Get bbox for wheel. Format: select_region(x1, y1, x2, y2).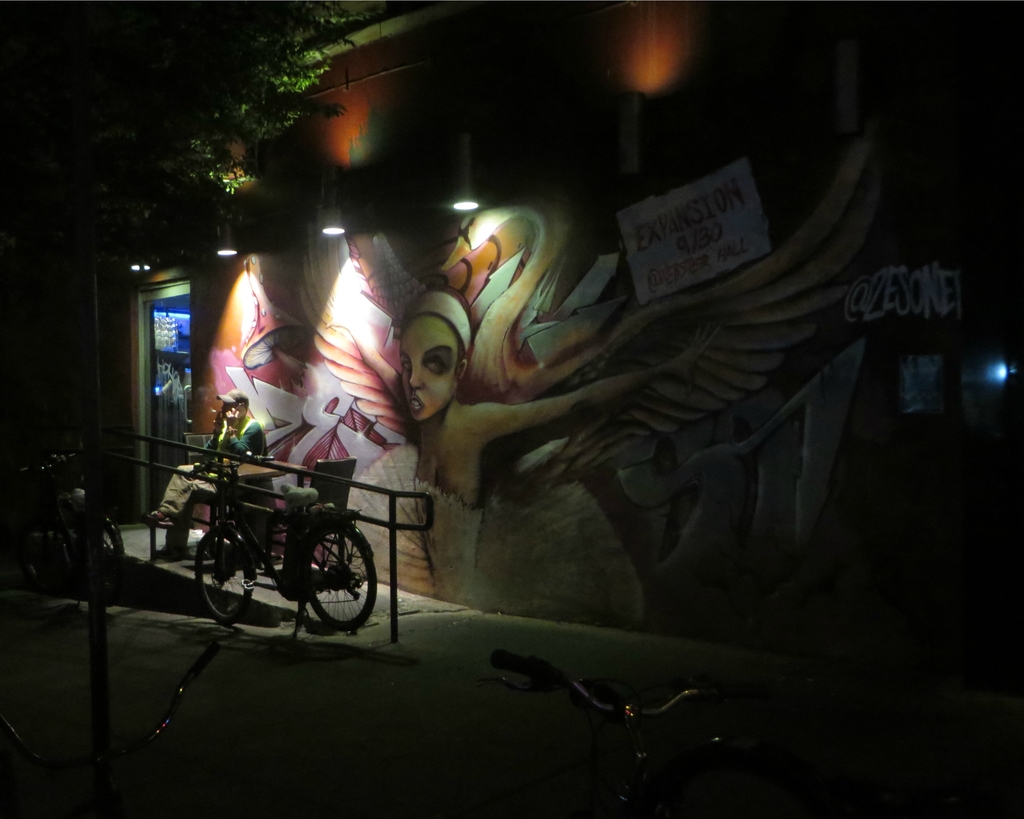
select_region(195, 523, 258, 620).
